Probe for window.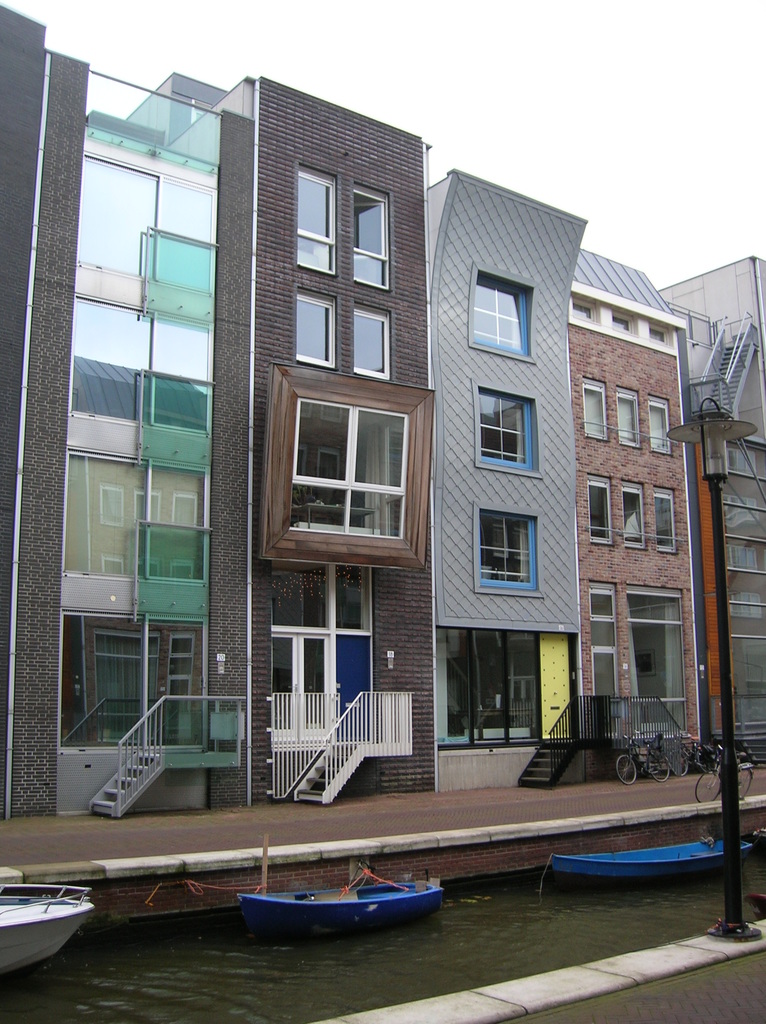
Probe result: {"left": 295, "top": 170, "right": 339, "bottom": 271}.
